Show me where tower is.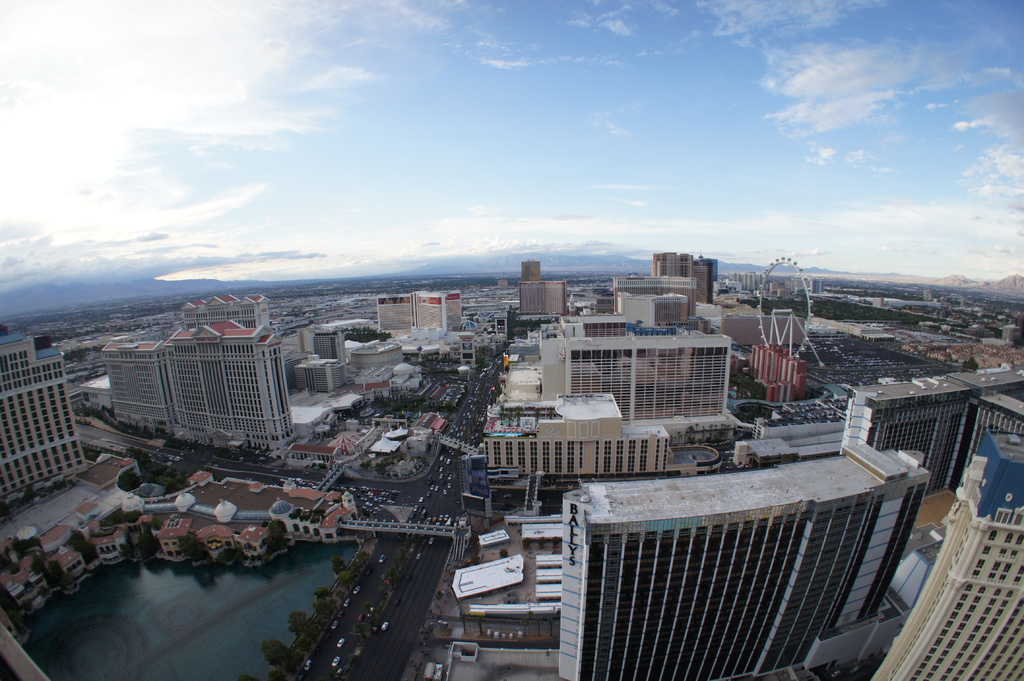
tower is at [959, 390, 1023, 490].
